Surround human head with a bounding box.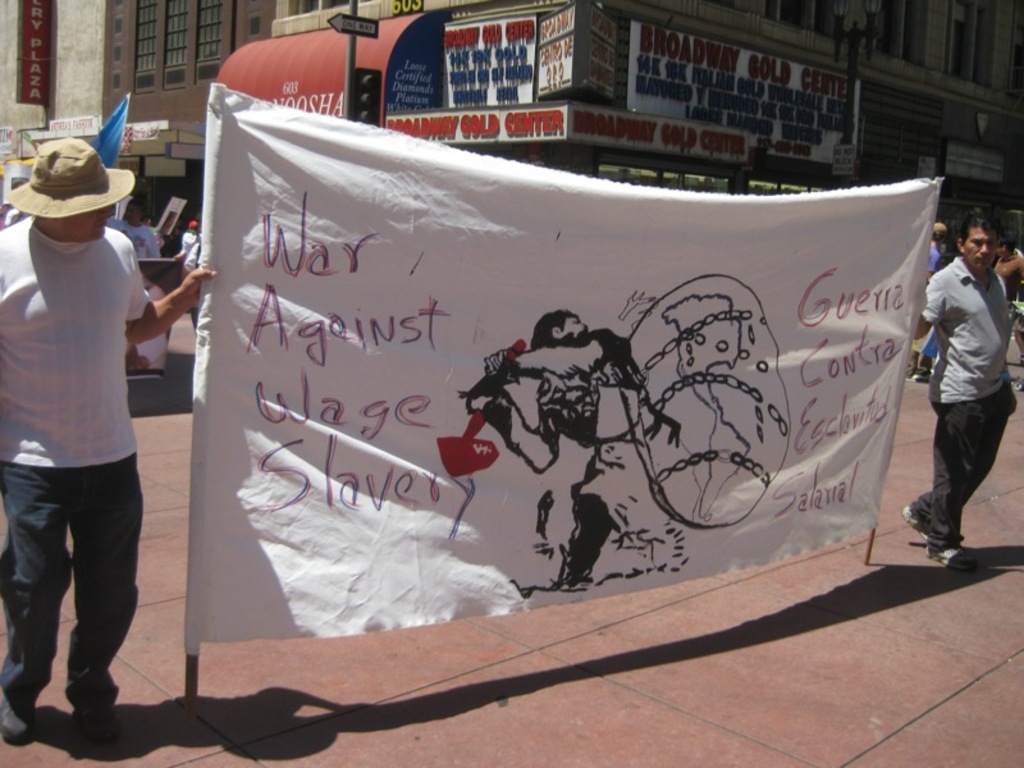
rect(26, 143, 122, 236).
